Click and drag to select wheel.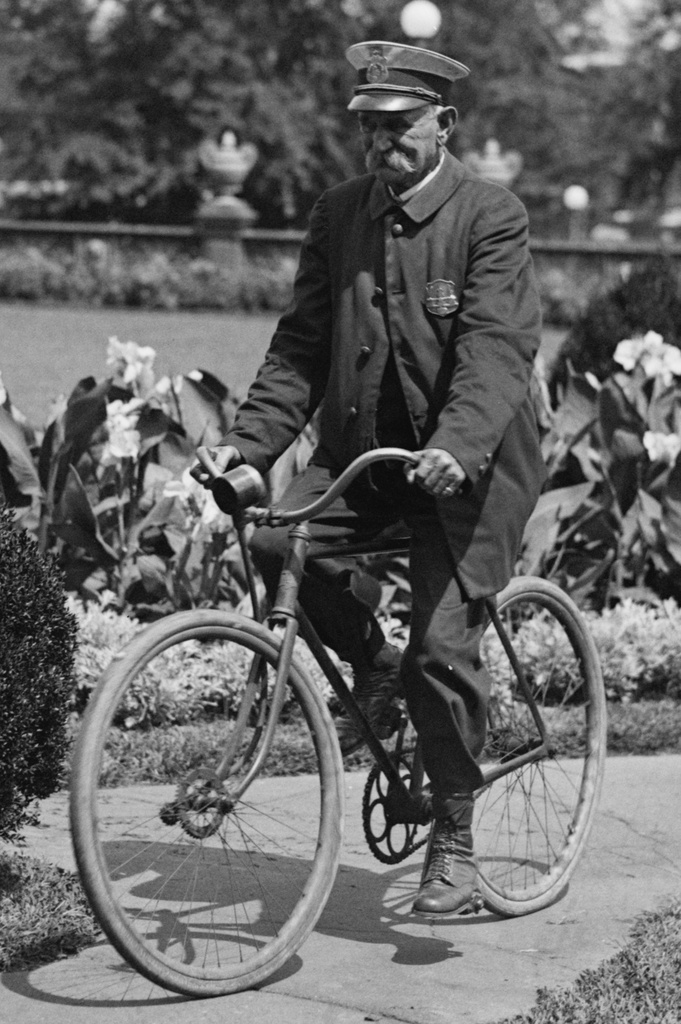
Selection: [477,575,605,915].
